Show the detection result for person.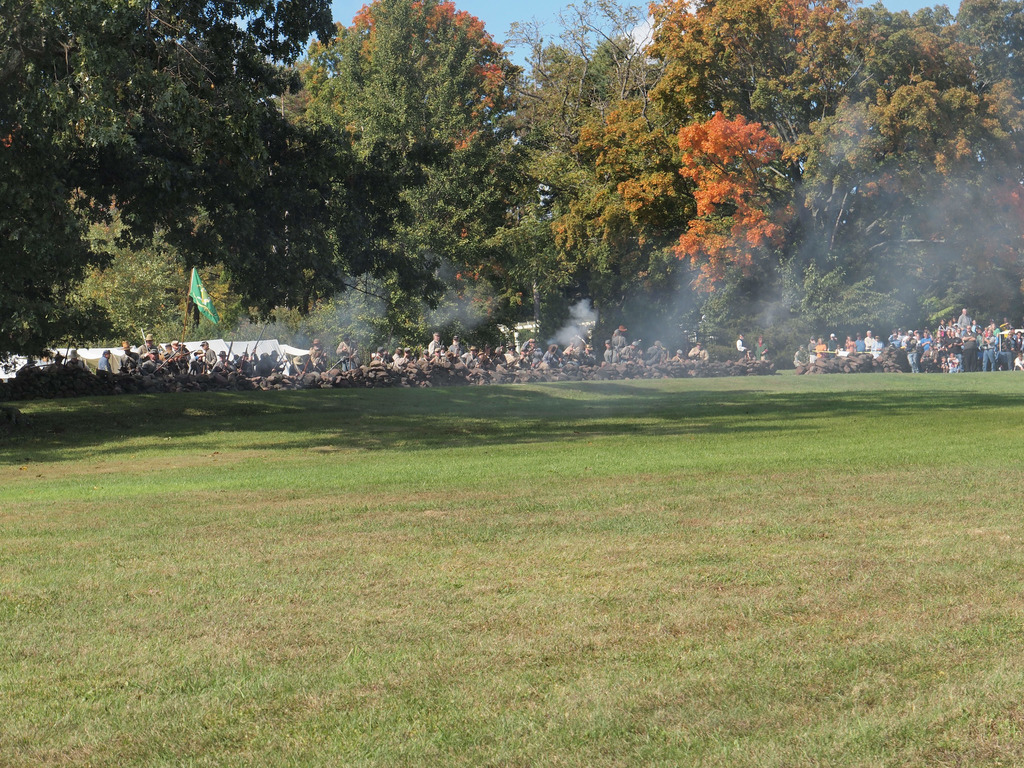
pyautogui.locateOnScreen(337, 335, 360, 369).
